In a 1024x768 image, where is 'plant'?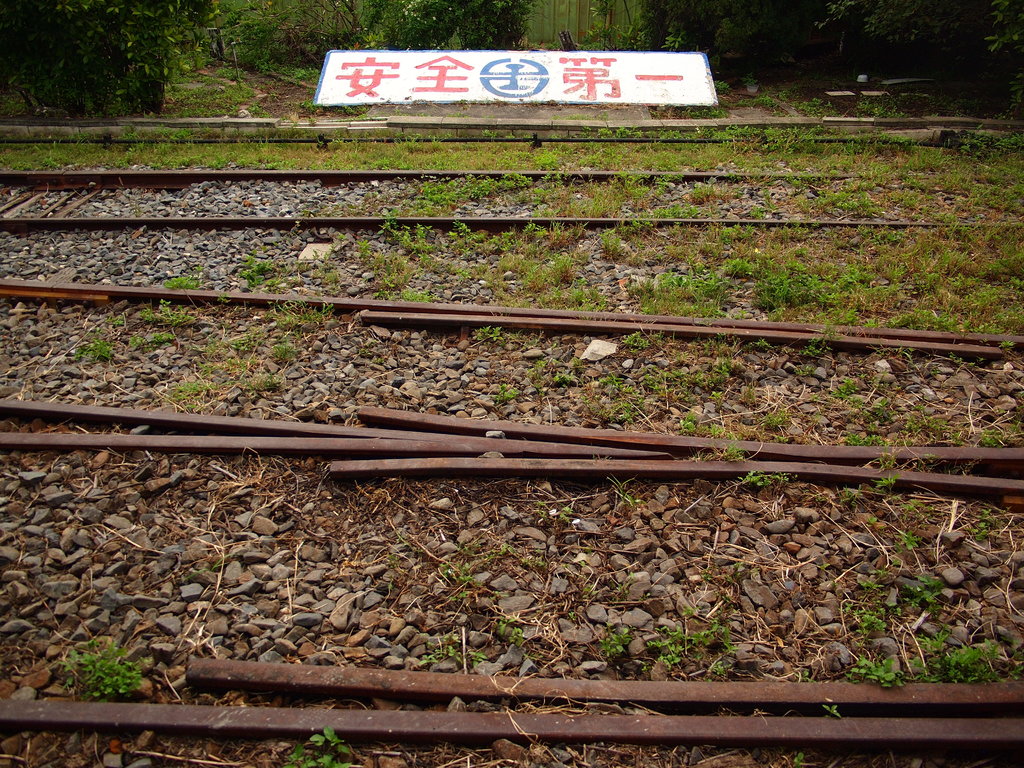
[522, 349, 586, 388].
